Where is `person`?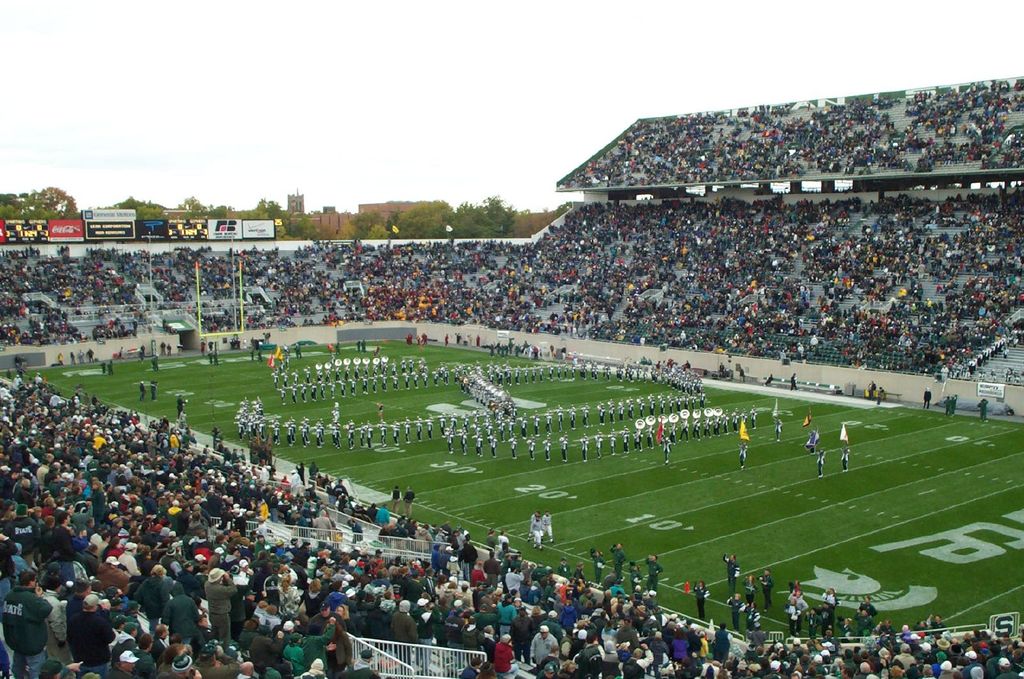
x1=790, y1=374, x2=798, y2=394.
